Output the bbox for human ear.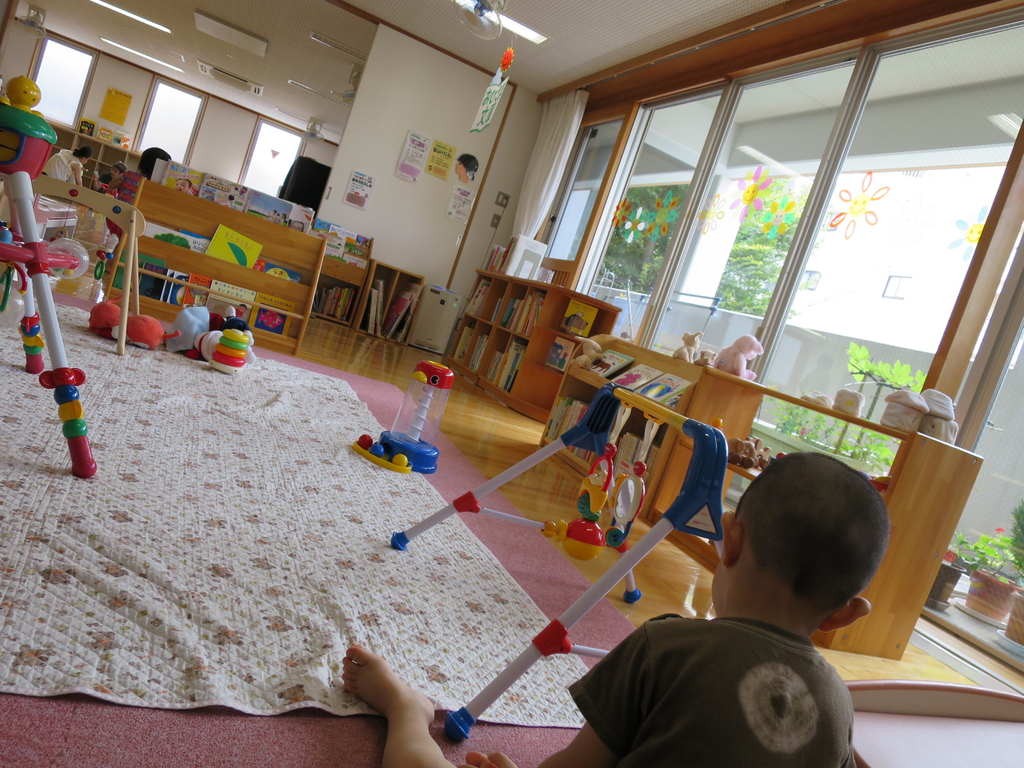
721:513:742:568.
